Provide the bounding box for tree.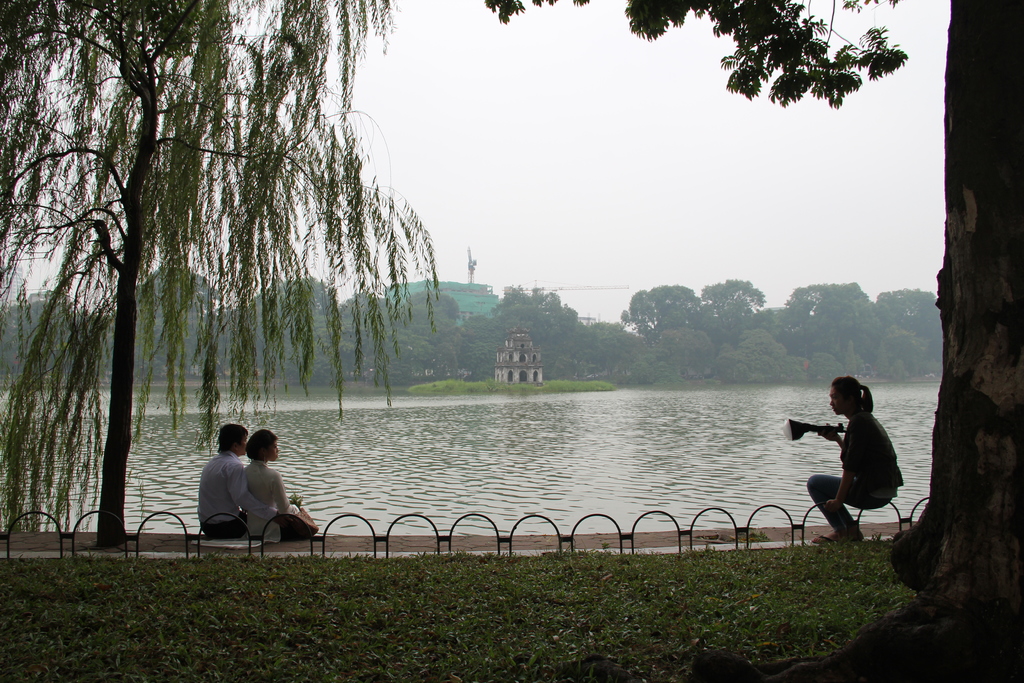
[left=900, top=0, right=1023, bottom=648].
